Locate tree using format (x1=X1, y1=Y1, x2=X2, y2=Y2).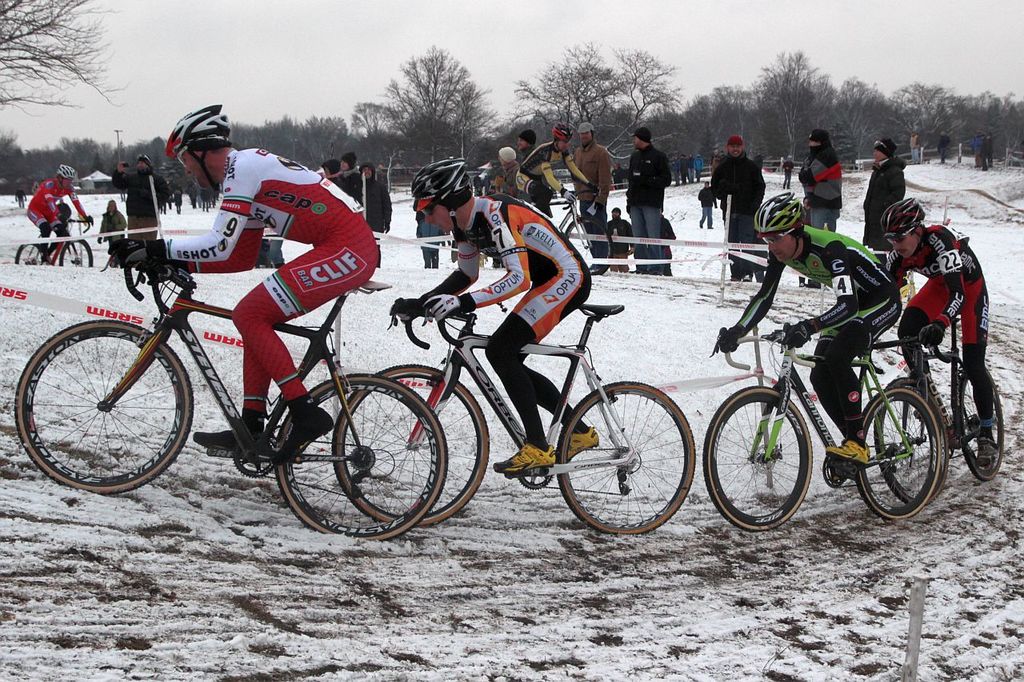
(x1=690, y1=82, x2=756, y2=151).
